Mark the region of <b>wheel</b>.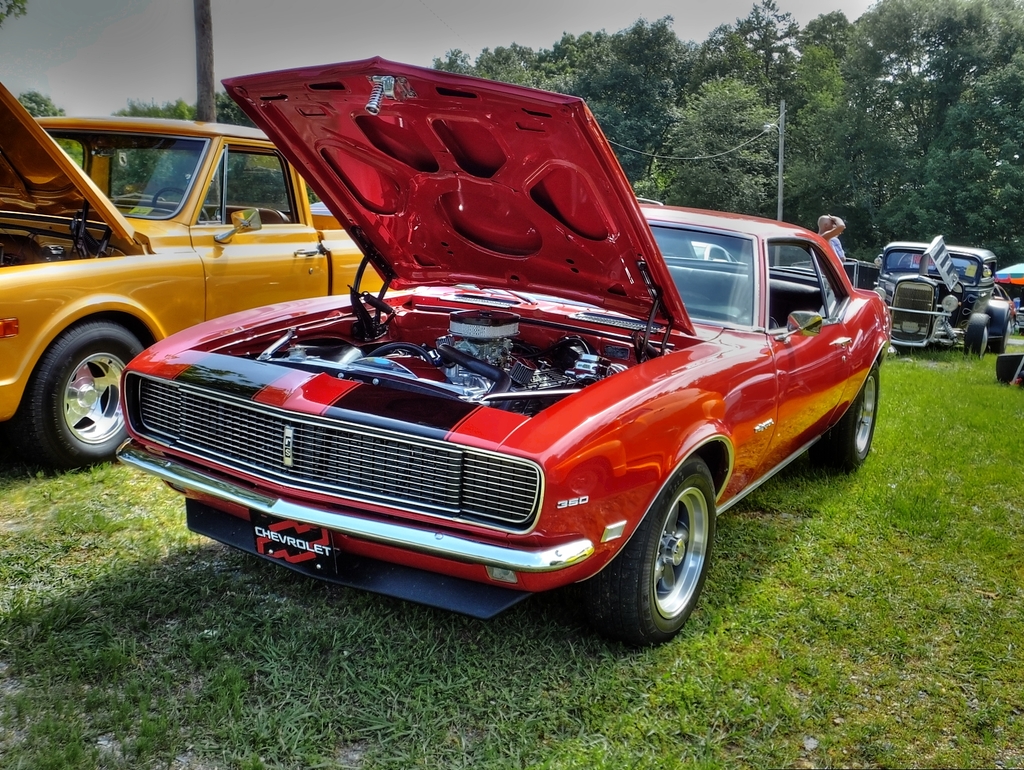
Region: bbox=(959, 308, 988, 357).
